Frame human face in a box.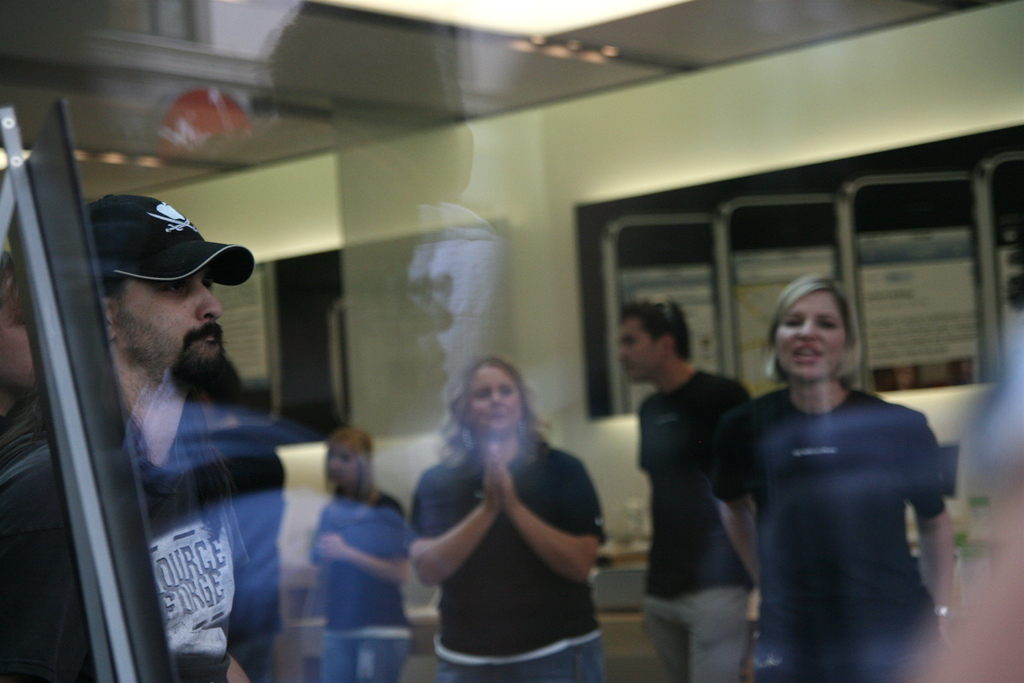
Rect(118, 272, 227, 379).
